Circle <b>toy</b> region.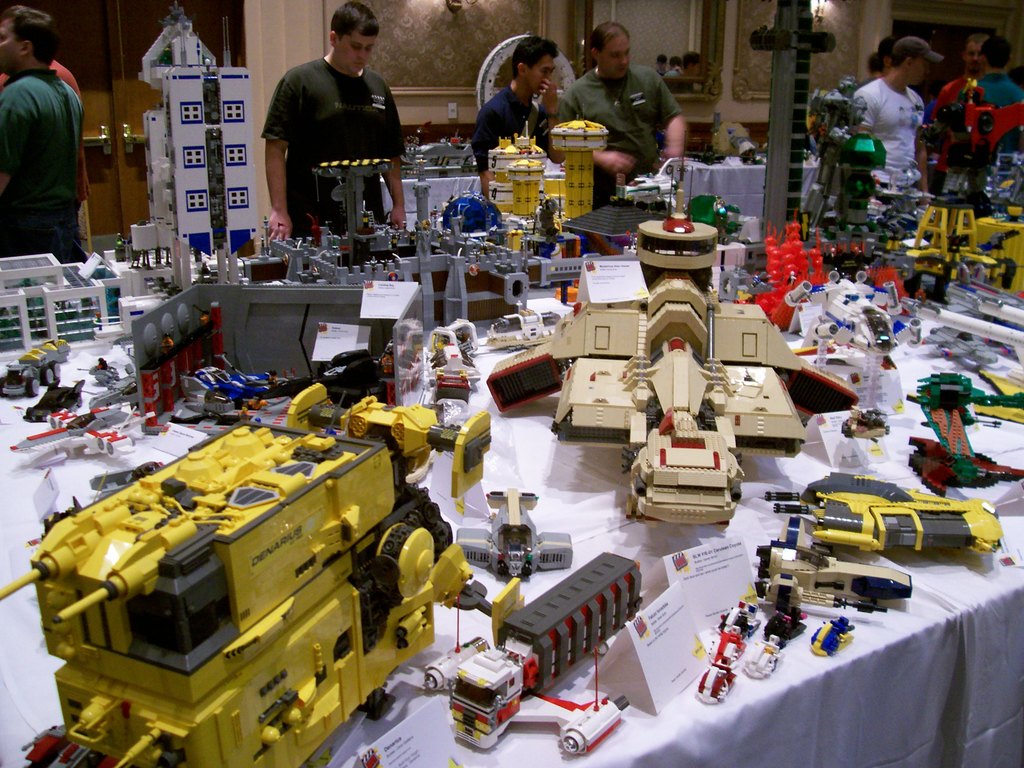
Region: 842, 403, 888, 442.
